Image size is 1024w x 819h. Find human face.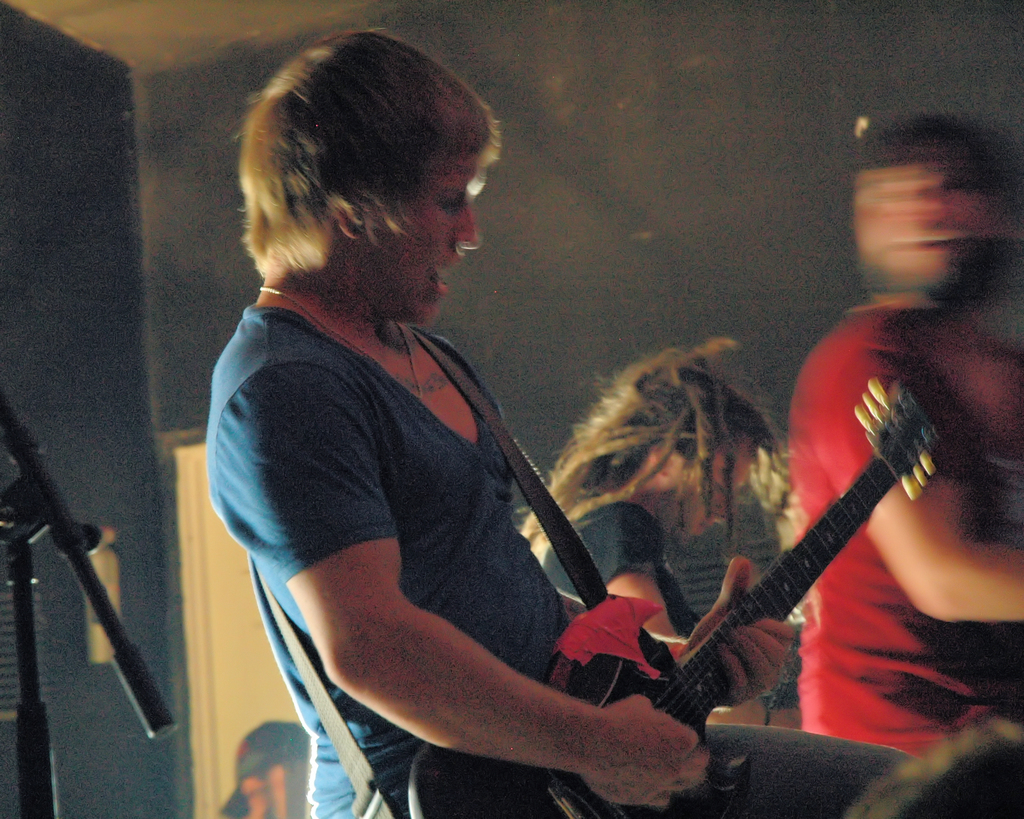
BBox(676, 440, 761, 541).
